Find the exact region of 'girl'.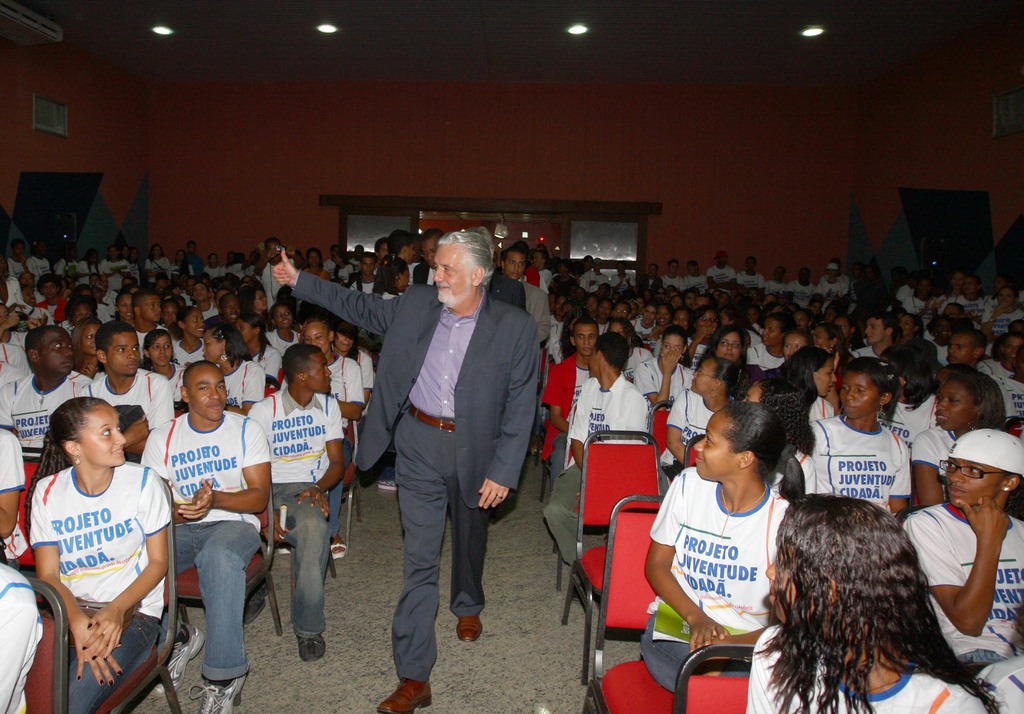
Exact region: {"x1": 235, "y1": 311, "x2": 282, "y2": 387}.
